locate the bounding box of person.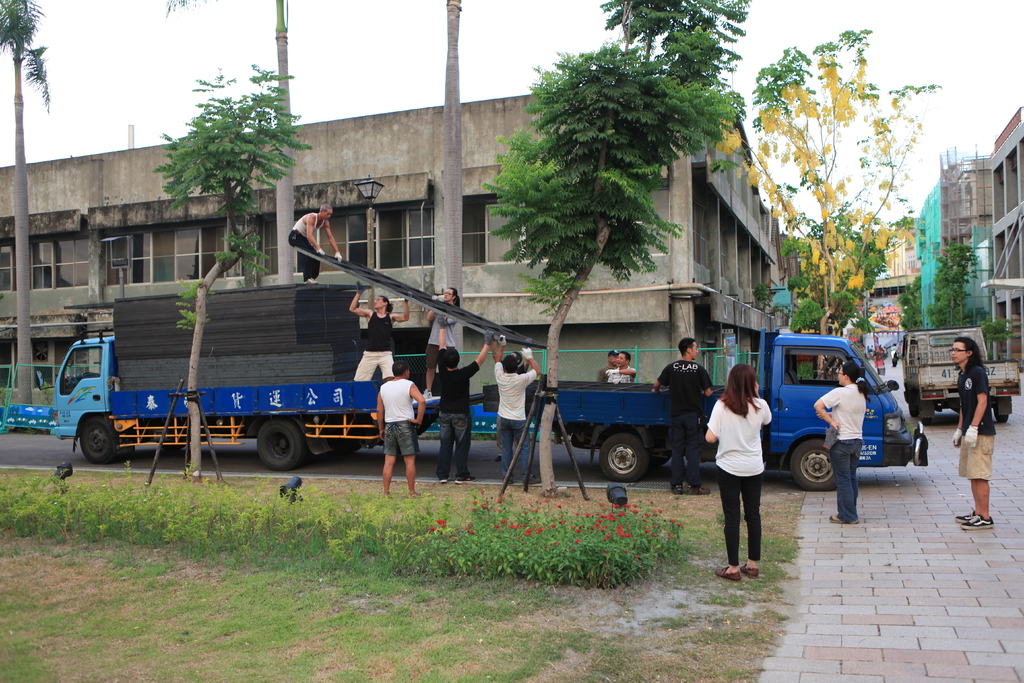
Bounding box: bbox=[430, 321, 495, 484].
